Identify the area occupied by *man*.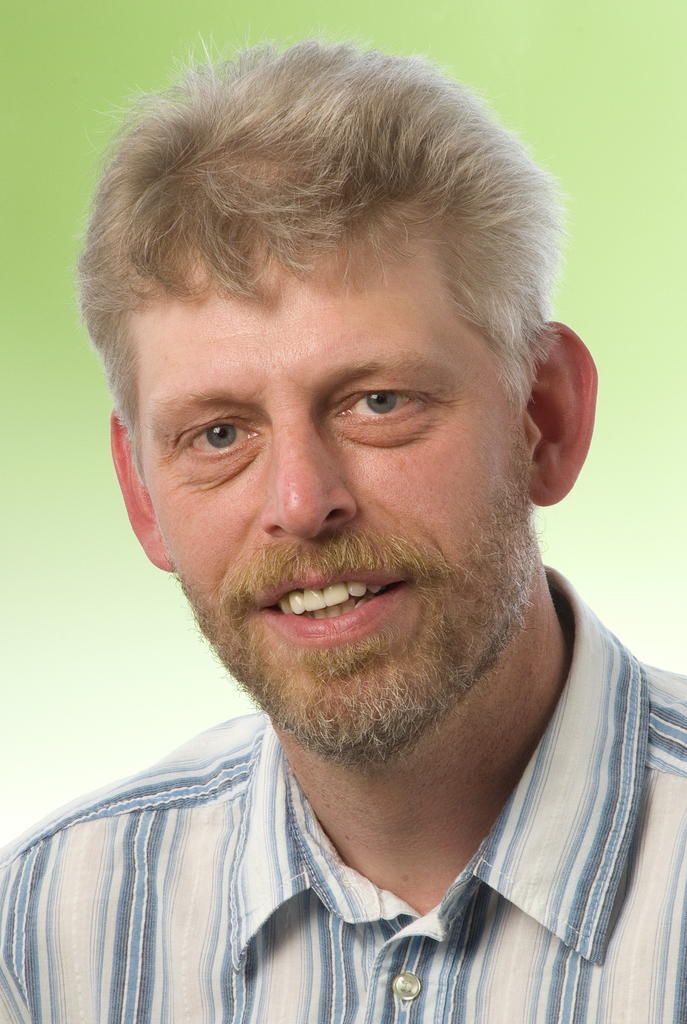
Area: [0,70,686,1009].
